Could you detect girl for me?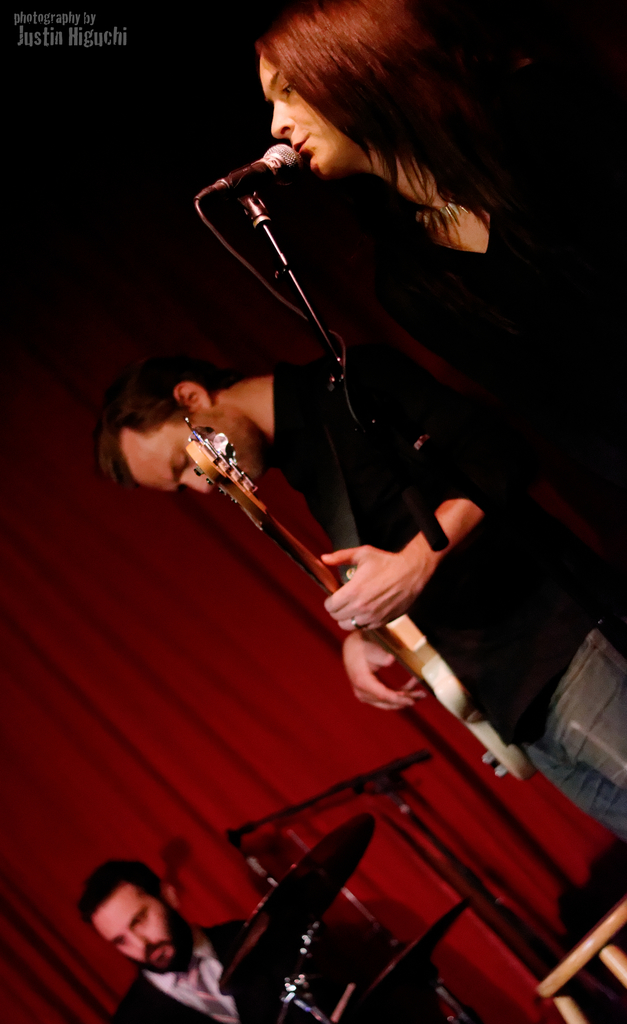
Detection result: box=[248, 0, 626, 445].
